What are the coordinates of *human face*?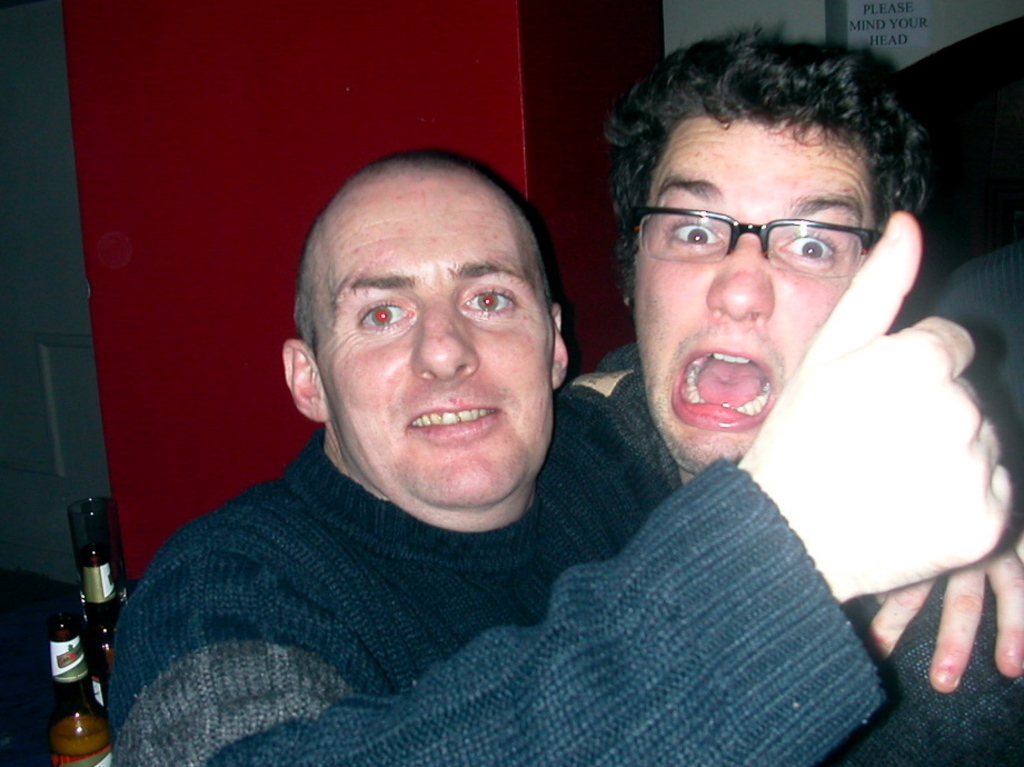
x1=633, y1=122, x2=878, y2=471.
